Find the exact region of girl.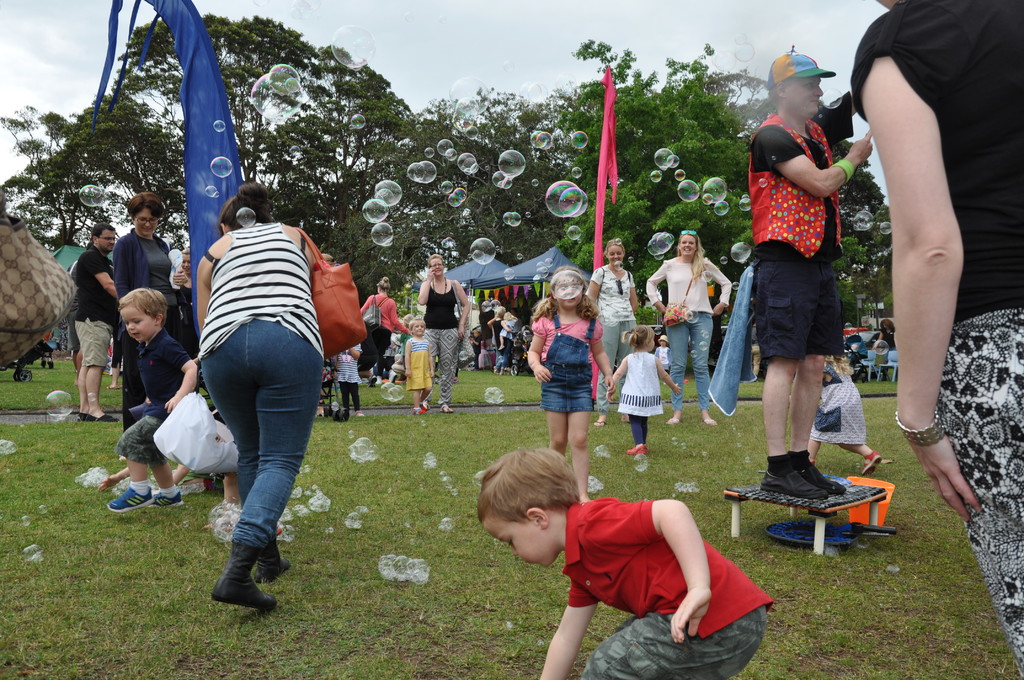
Exact region: detection(499, 311, 519, 344).
